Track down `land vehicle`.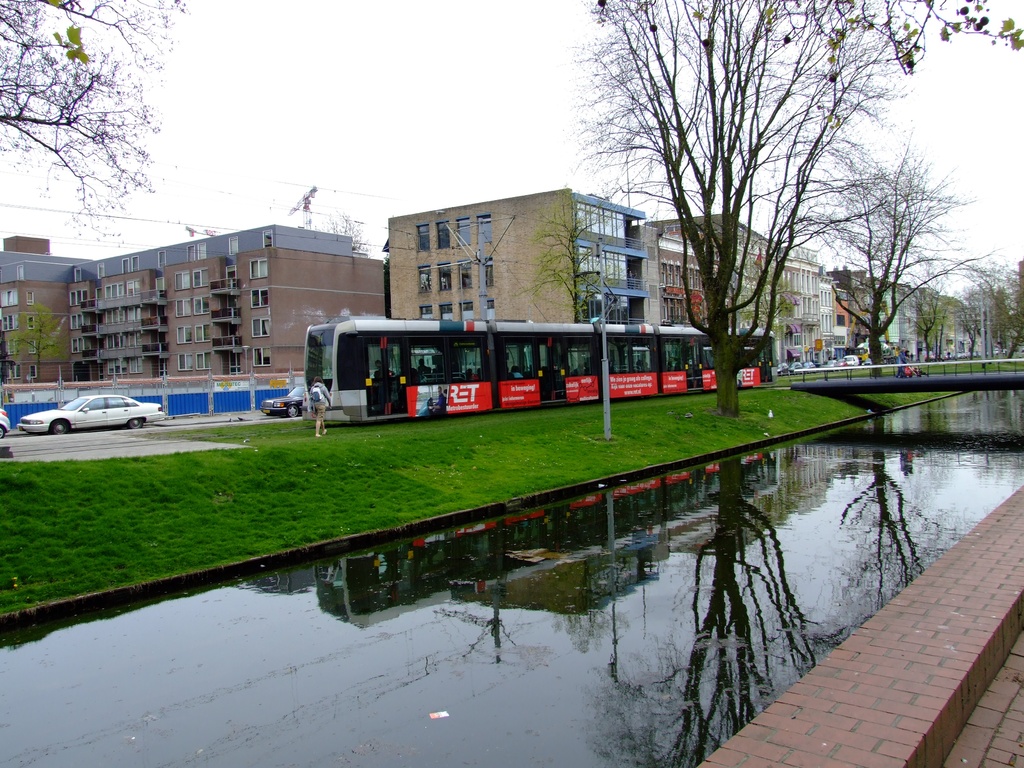
Tracked to locate(836, 358, 846, 368).
